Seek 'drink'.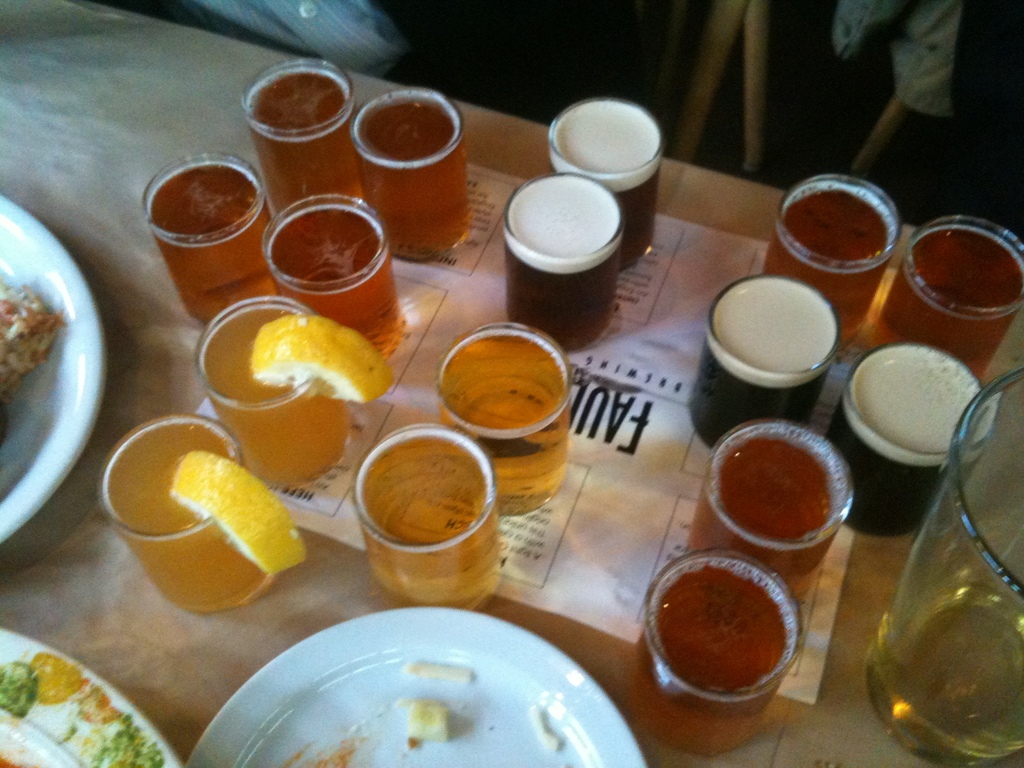
locate(546, 93, 657, 275).
